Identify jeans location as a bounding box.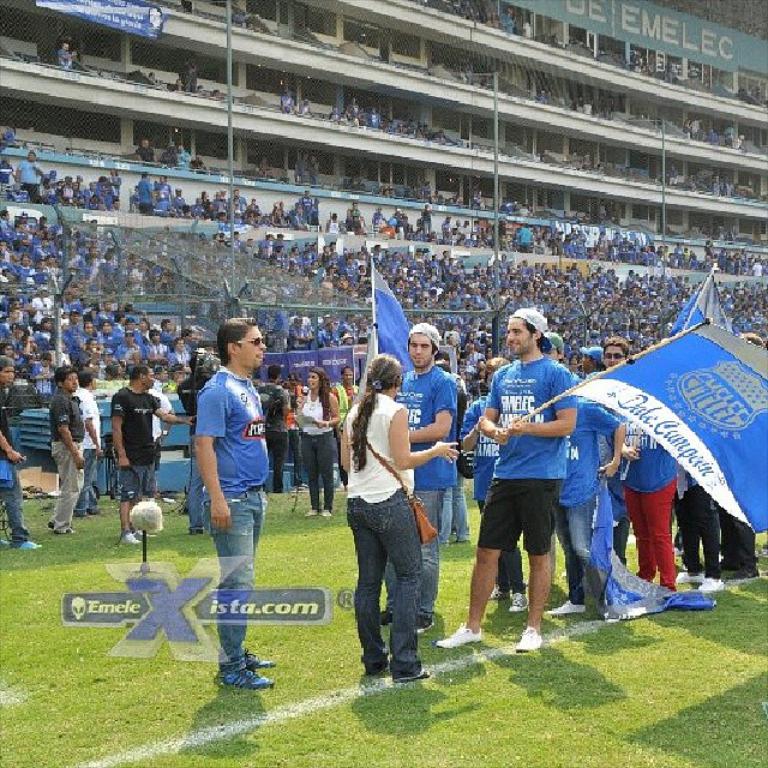
{"left": 206, "top": 493, "right": 264, "bottom": 673}.
